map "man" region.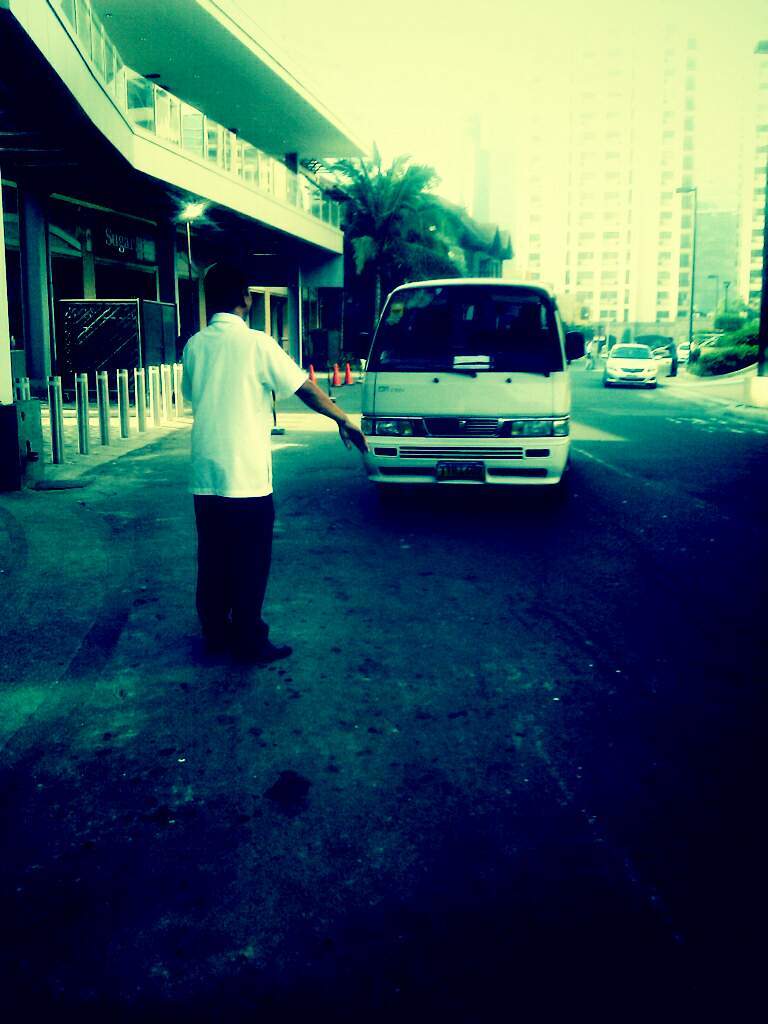
Mapped to [left=180, top=260, right=369, bottom=663].
